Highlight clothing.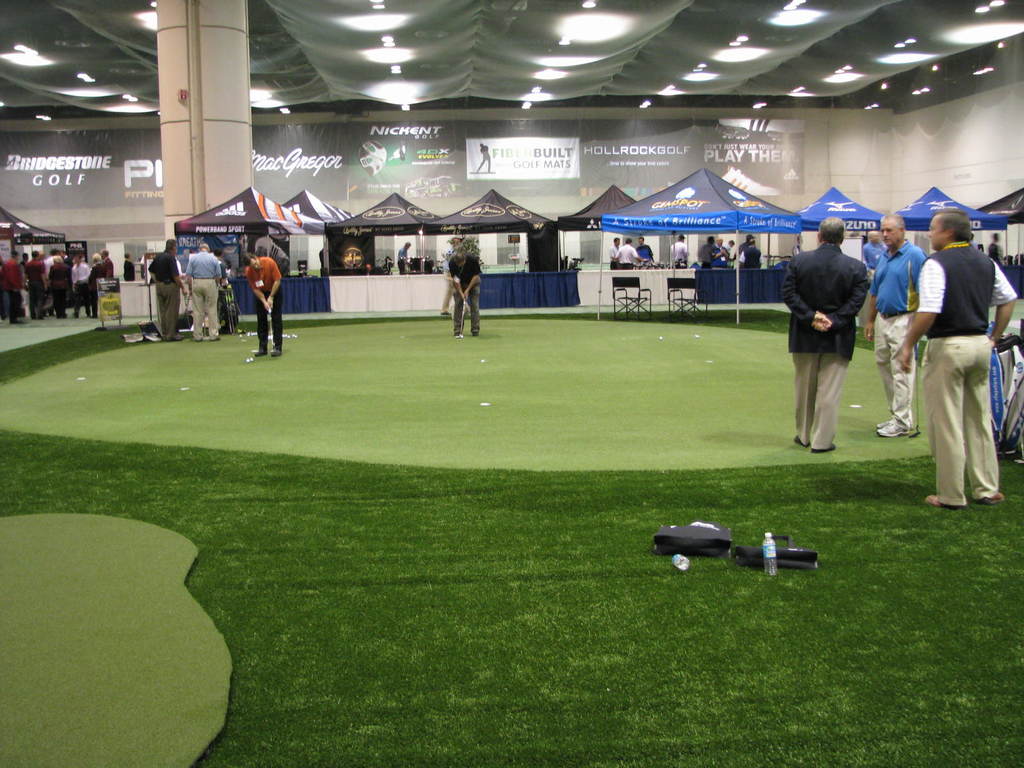
Highlighted region: {"x1": 99, "y1": 260, "x2": 115, "y2": 285}.
